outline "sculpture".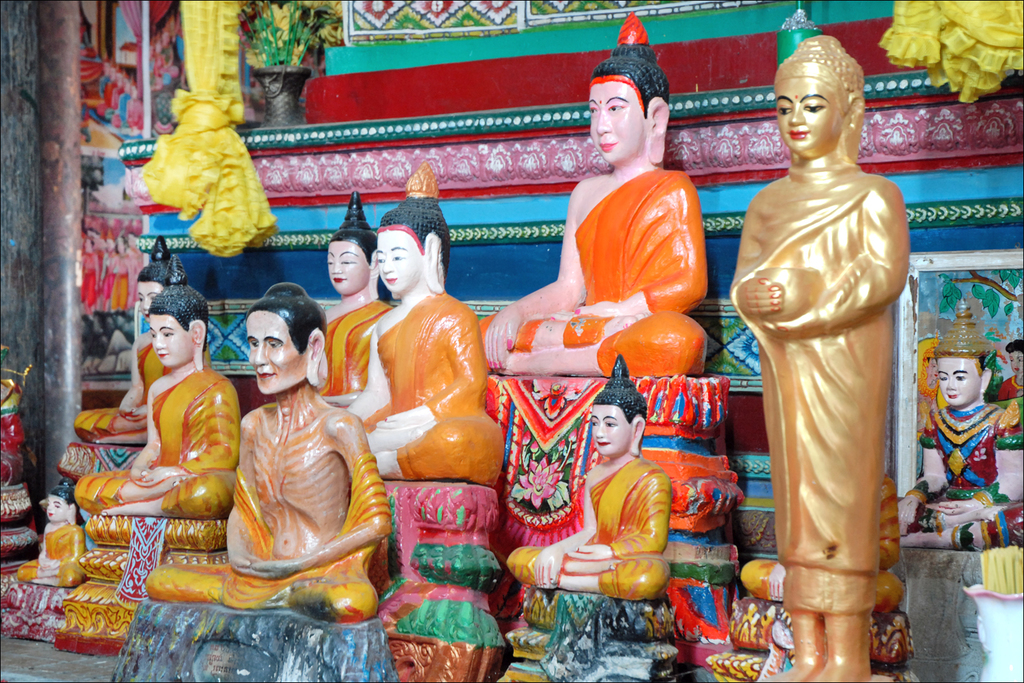
Outline: (0, 474, 84, 649).
